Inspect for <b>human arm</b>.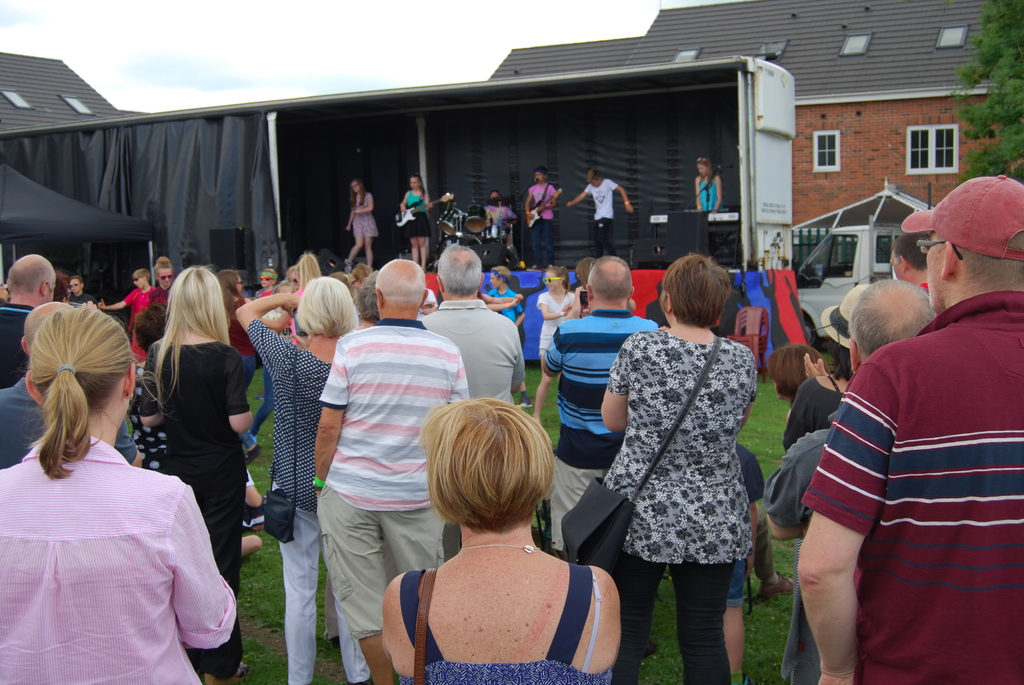
Inspection: {"x1": 789, "y1": 462, "x2": 892, "y2": 672}.
